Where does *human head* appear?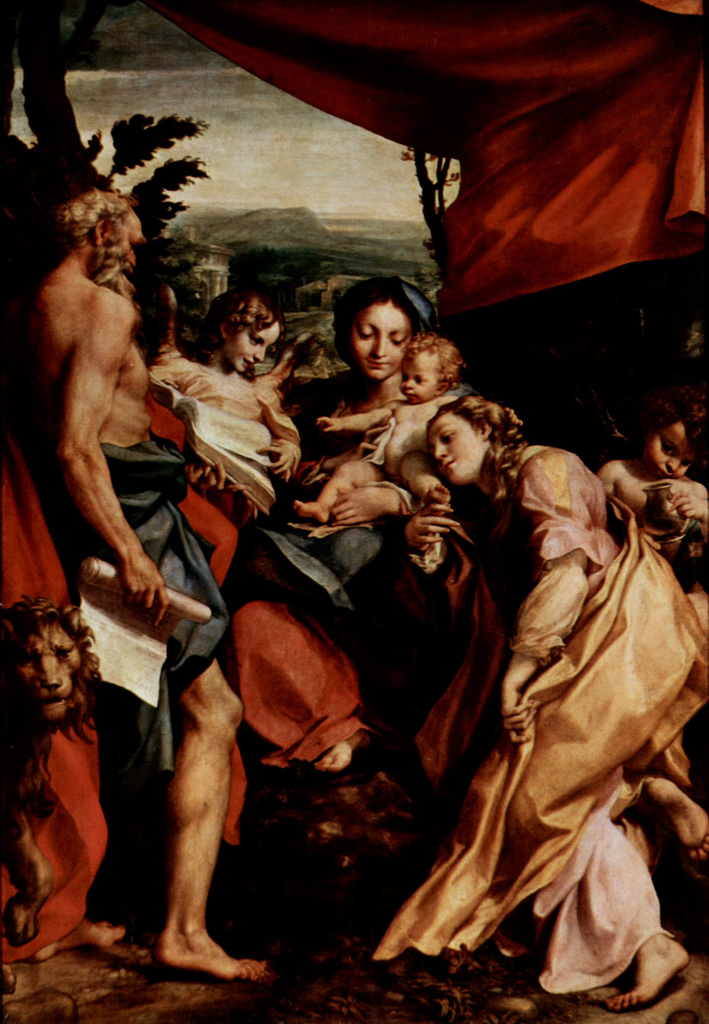
Appears at 425:398:525:489.
